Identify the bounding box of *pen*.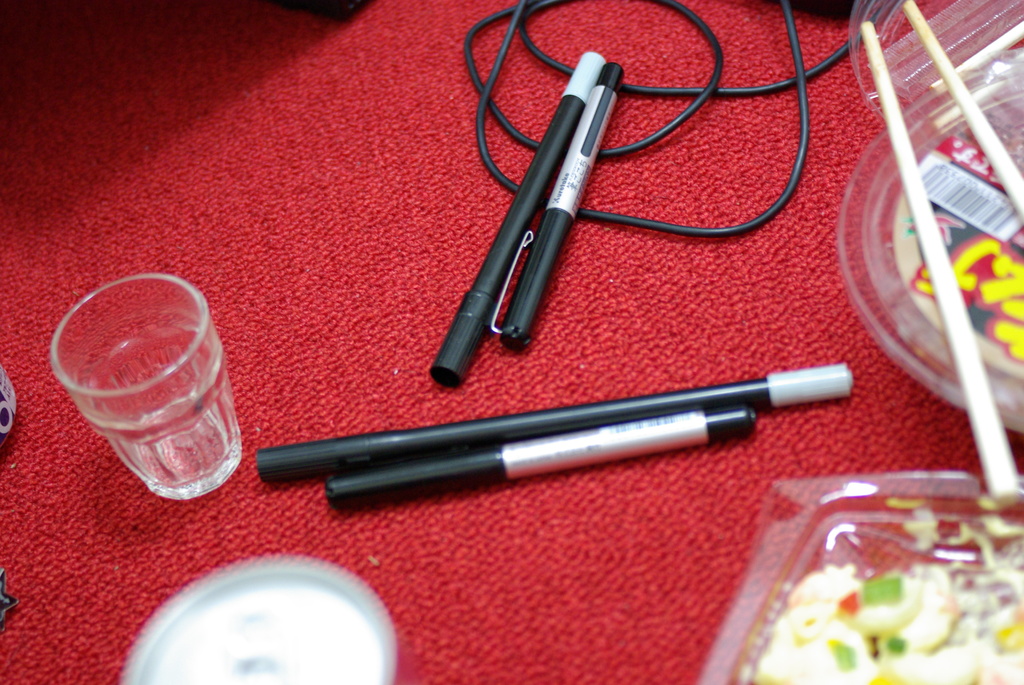
box=[488, 61, 621, 351].
